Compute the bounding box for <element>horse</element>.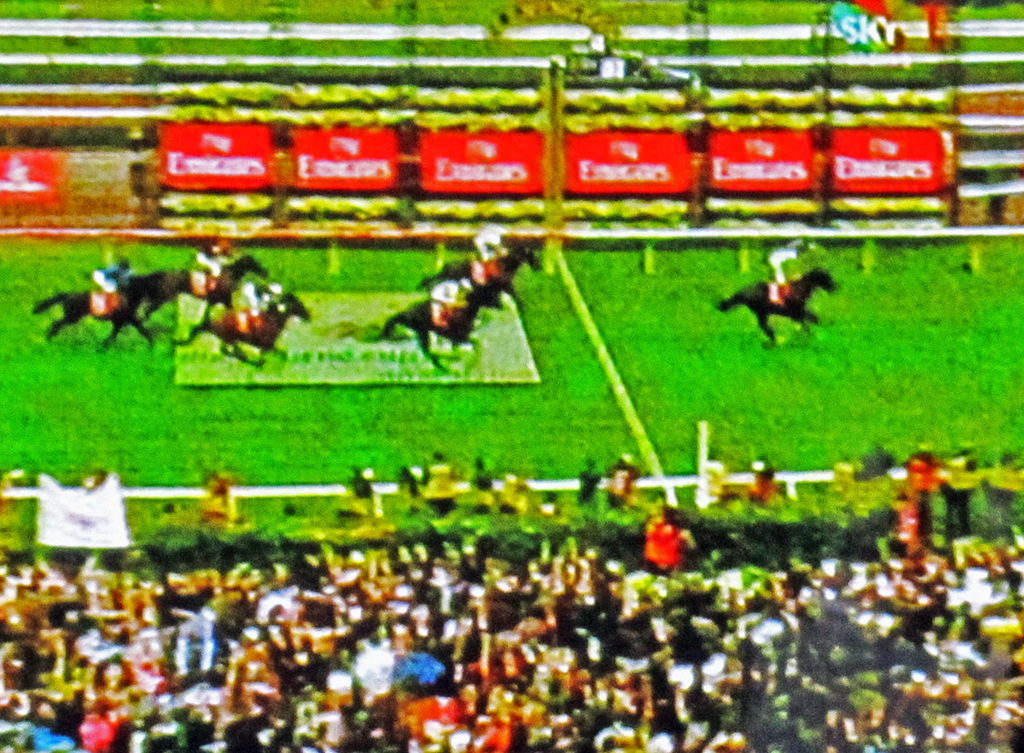
{"left": 26, "top": 269, "right": 165, "bottom": 354}.
